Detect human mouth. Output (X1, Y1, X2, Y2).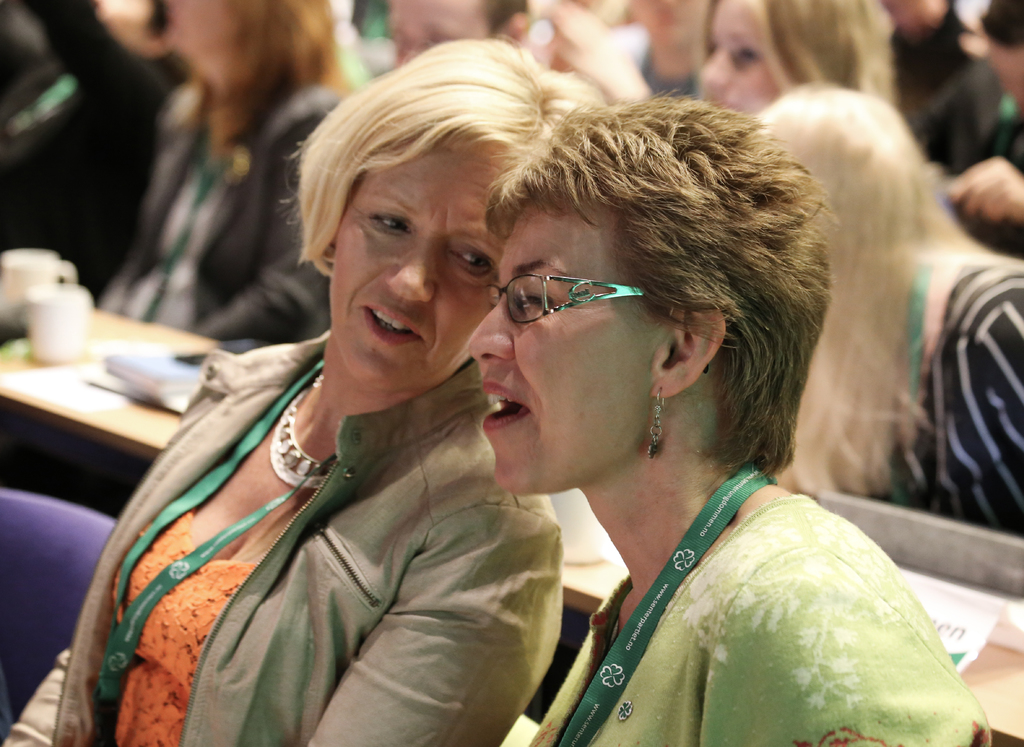
(359, 293, 428, 349).
